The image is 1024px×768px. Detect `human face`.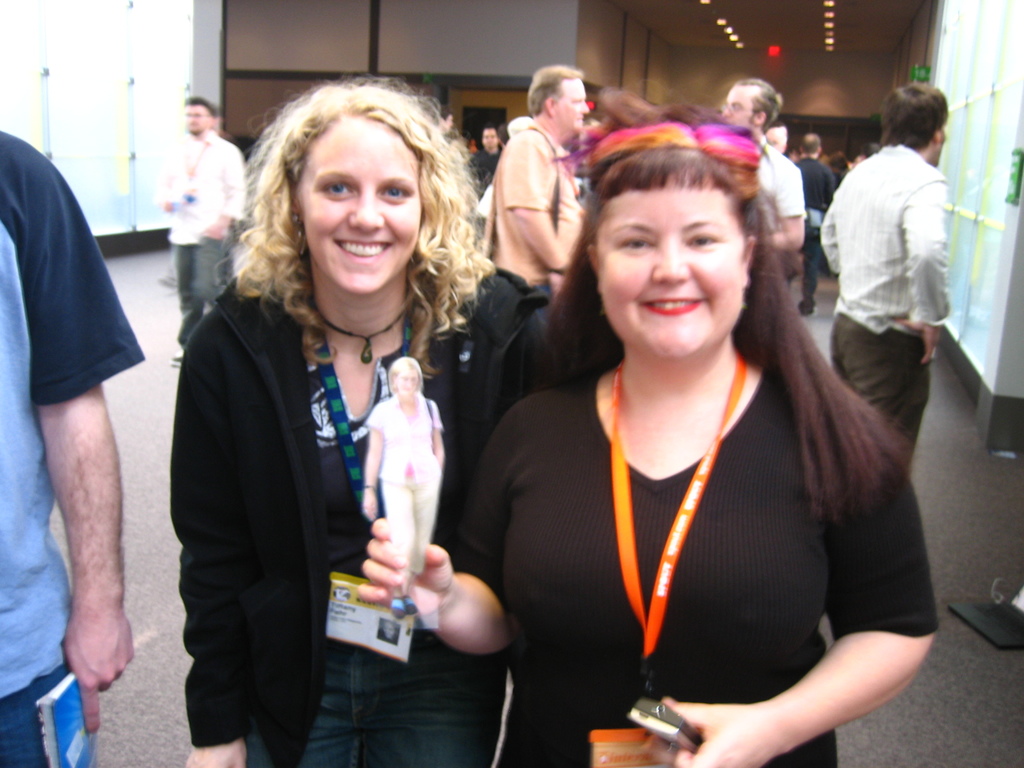
Detection: <box>444,114,455,131</box>.
